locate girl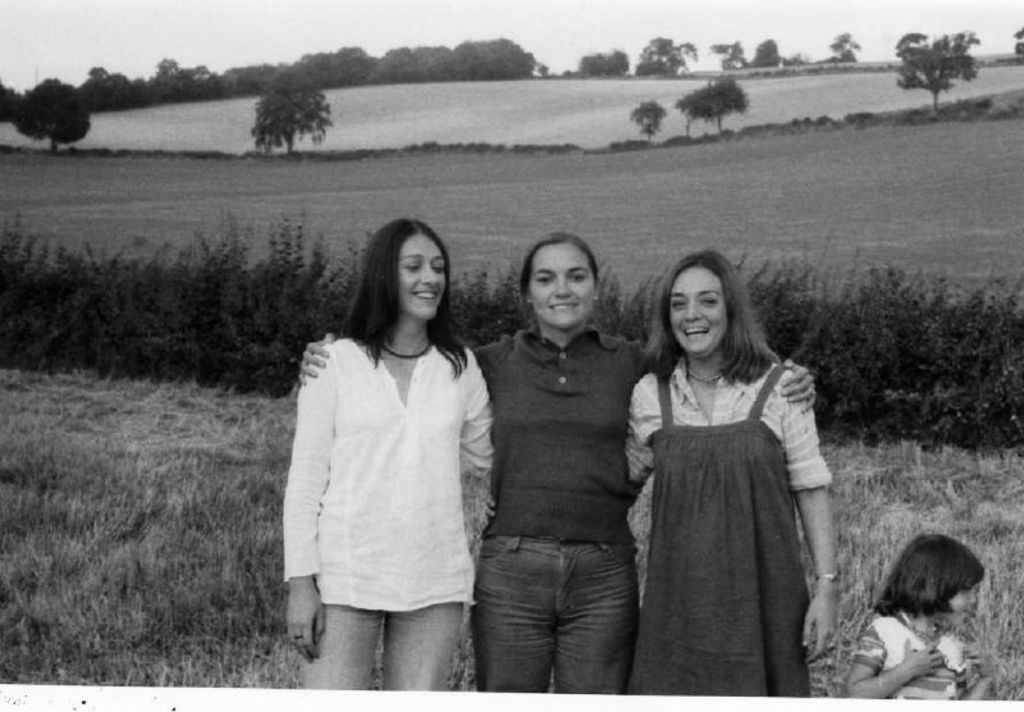
rect(626, 246, 841, 704)
